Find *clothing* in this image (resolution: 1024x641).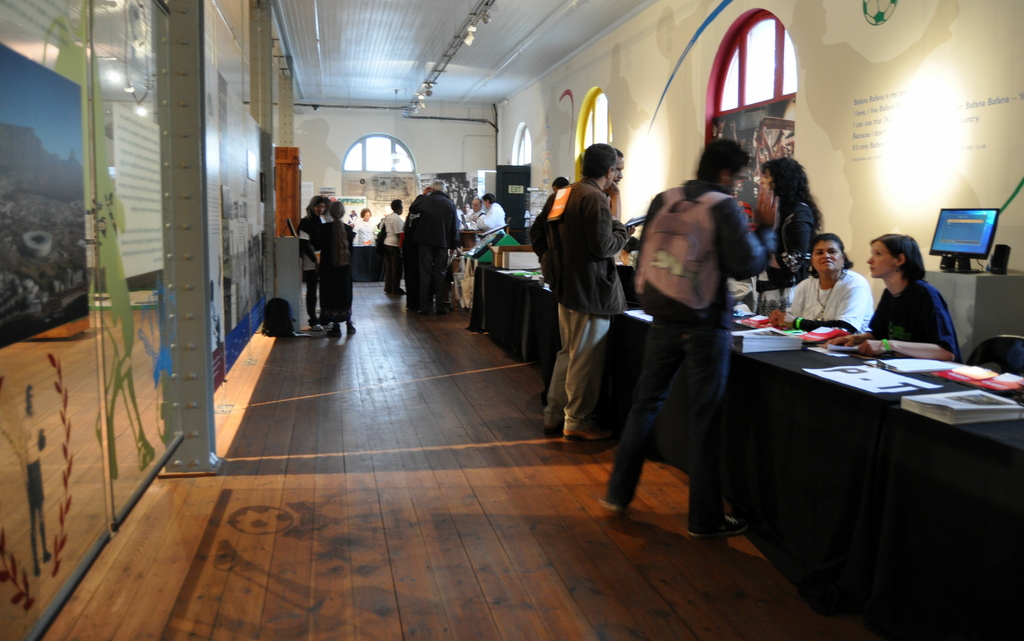
353/219/376/248.
